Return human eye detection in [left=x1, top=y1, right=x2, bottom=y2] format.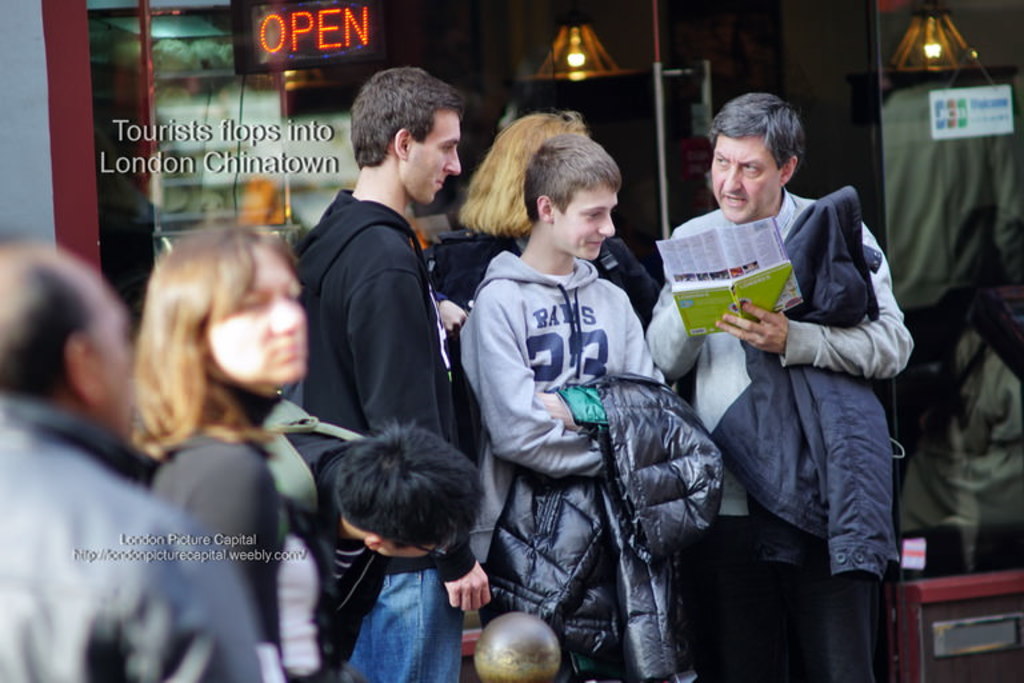
[left=739, top=164, right=761, bottom=176].
